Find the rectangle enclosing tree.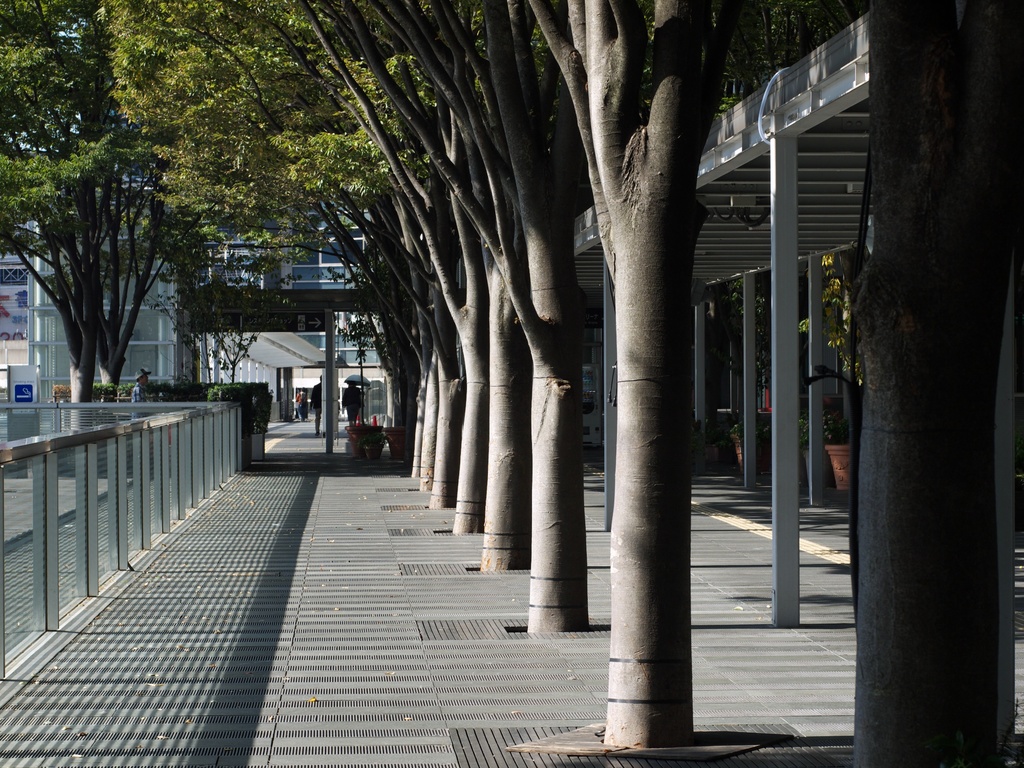
region(99, 0, 922, 593).
